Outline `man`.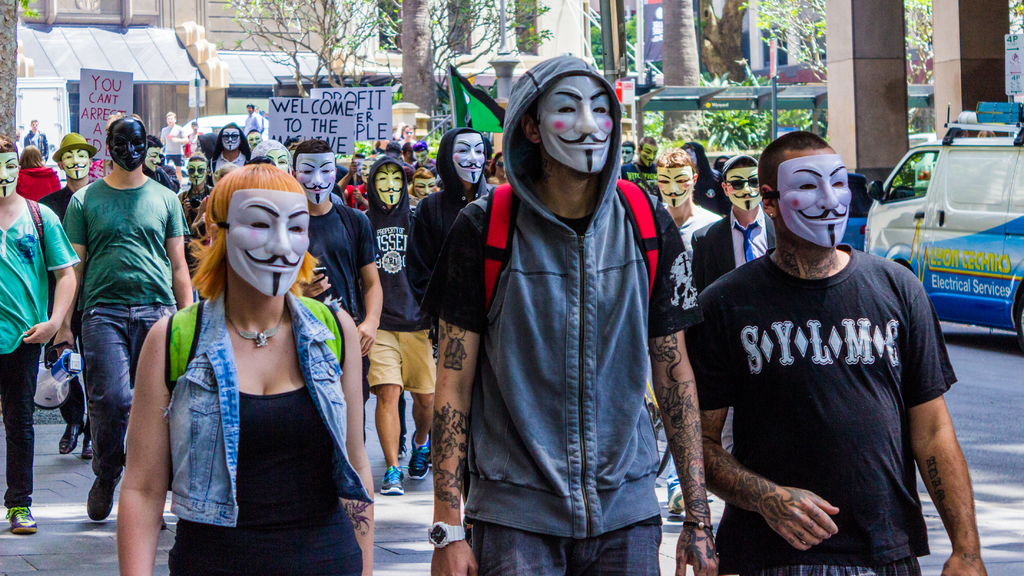
Outline: (left=417, top=54, right=722, bottom=575).
